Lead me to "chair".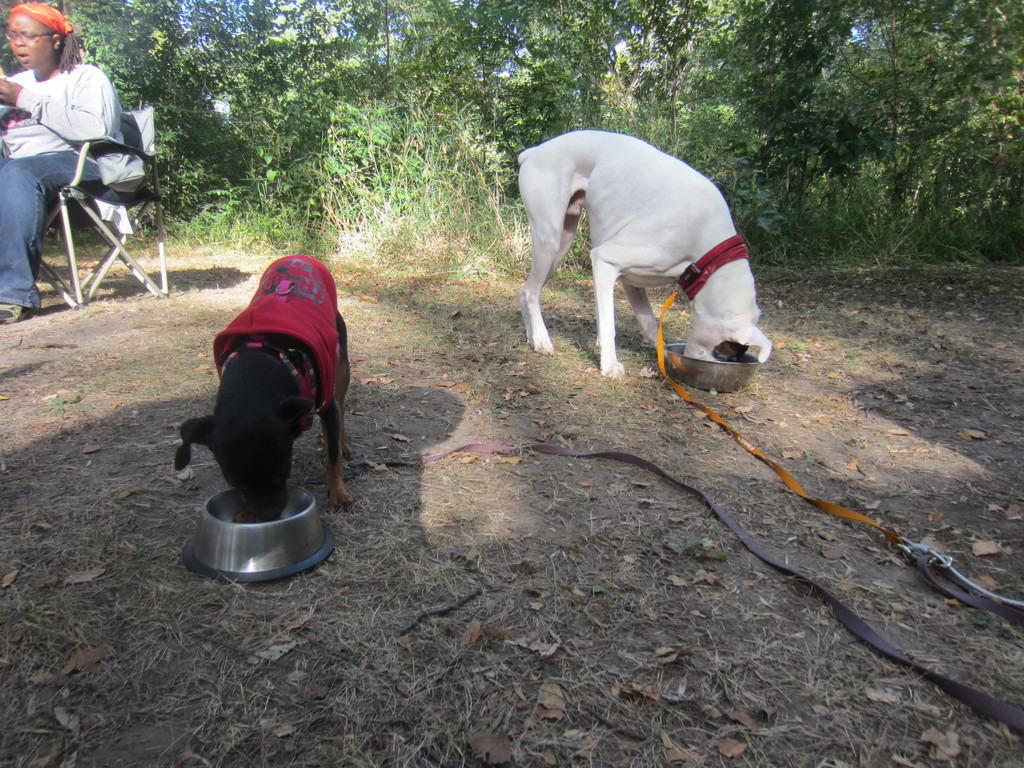
Lead to bbox(31, 99, 172, 314).
